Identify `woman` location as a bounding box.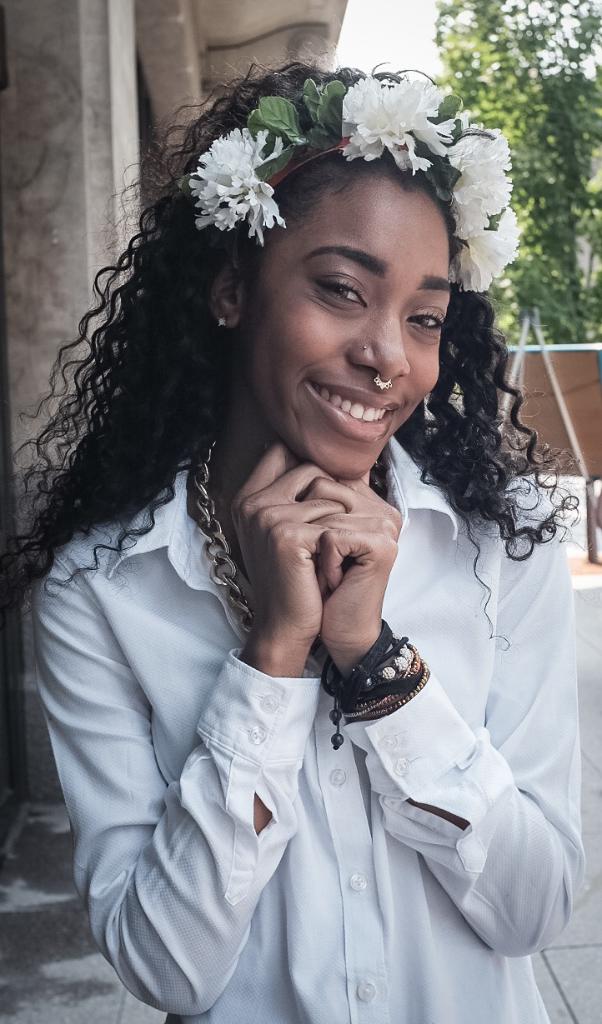
37, 68, 562, 1009.
